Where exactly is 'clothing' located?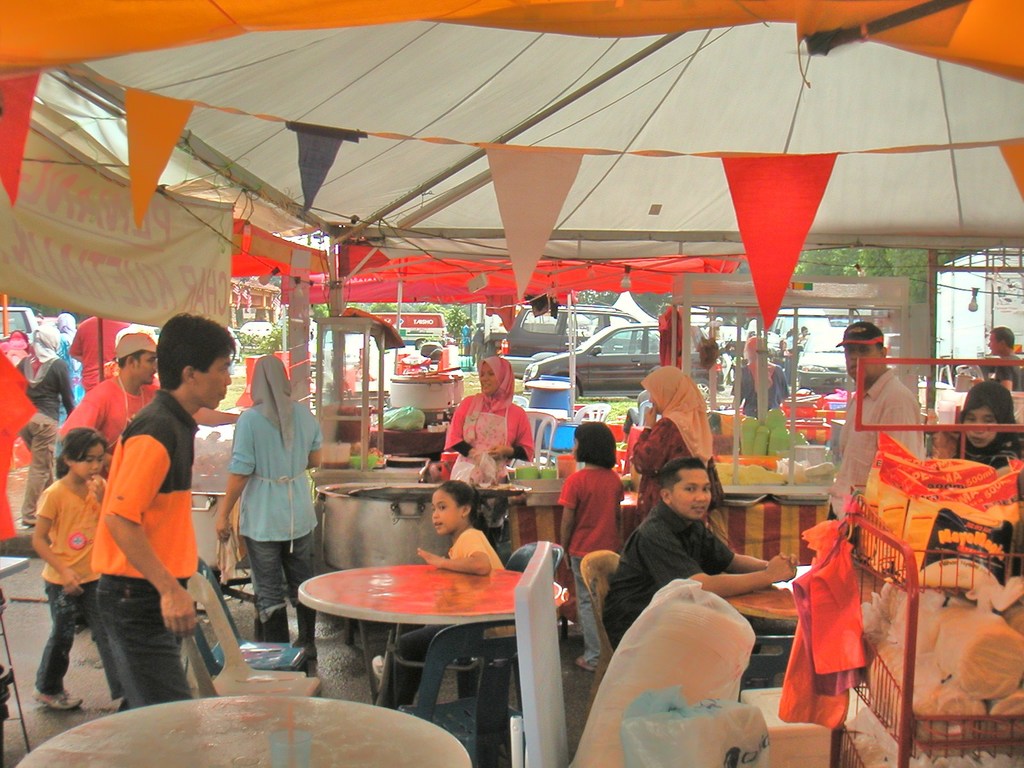
Its bounding box is (x1=15, y1=348, x2=76, y2=524).
